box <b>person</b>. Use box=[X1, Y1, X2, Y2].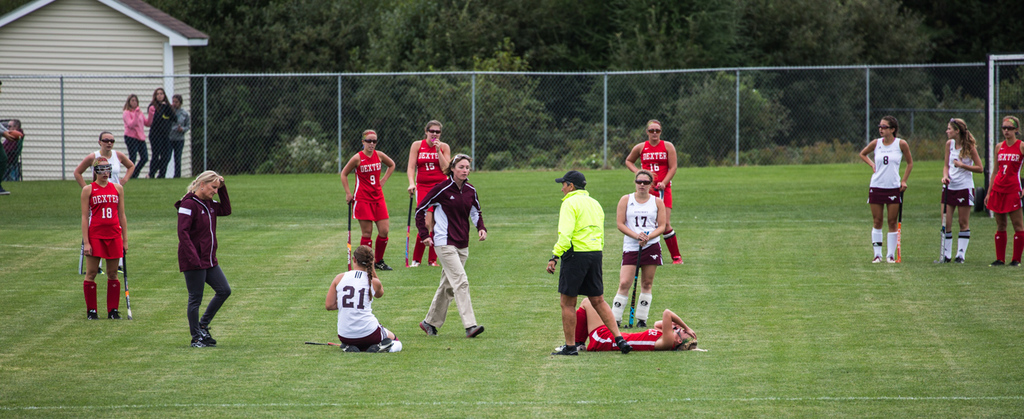
box=[166, 93, 188, 178].
